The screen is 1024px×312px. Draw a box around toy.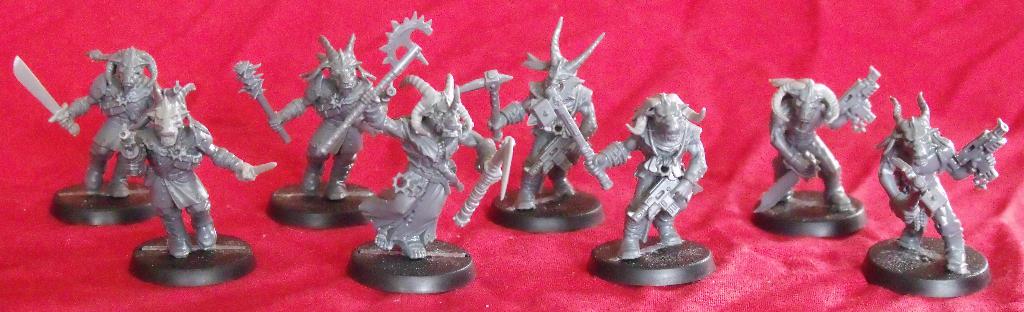
region(479, 16, 604, 210).
